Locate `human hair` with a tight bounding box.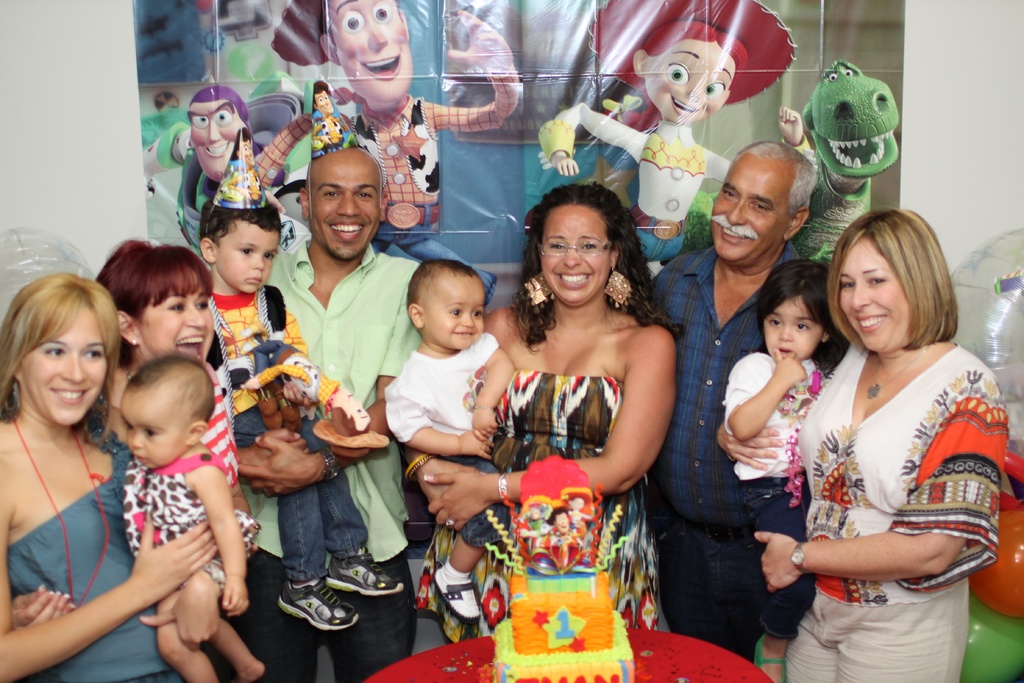
bbox=(315, 78, 330, 114).
